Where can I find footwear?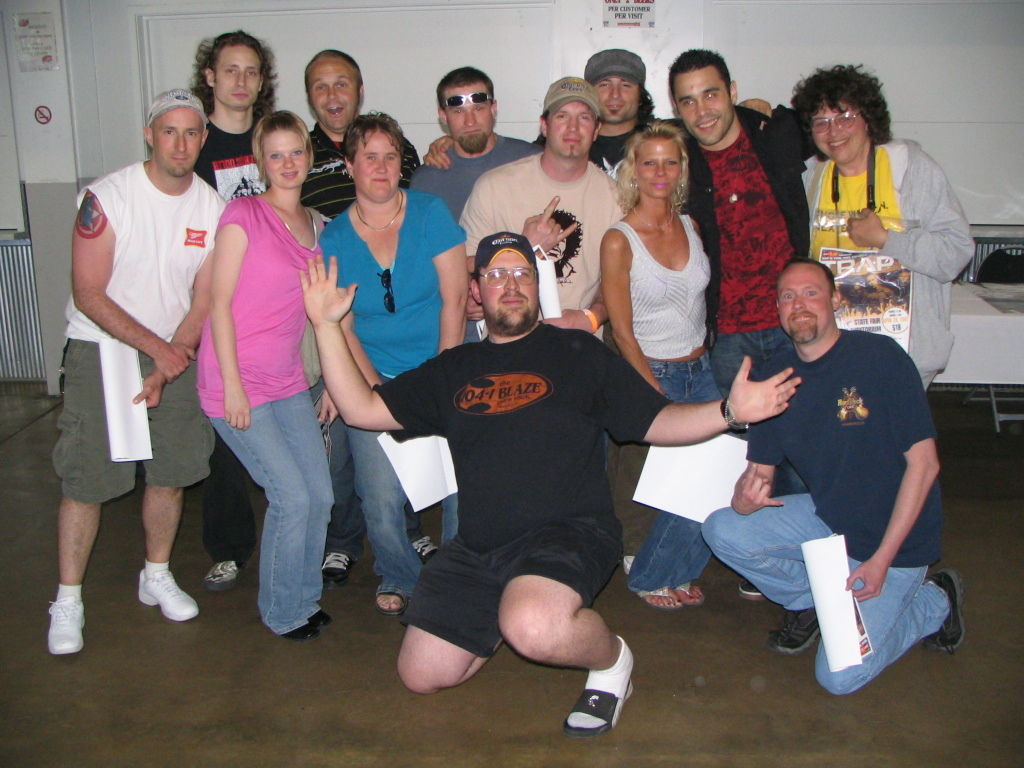
You can find it at {"left": 406, "top": 532, "right": 439, "bottom": 560}.
